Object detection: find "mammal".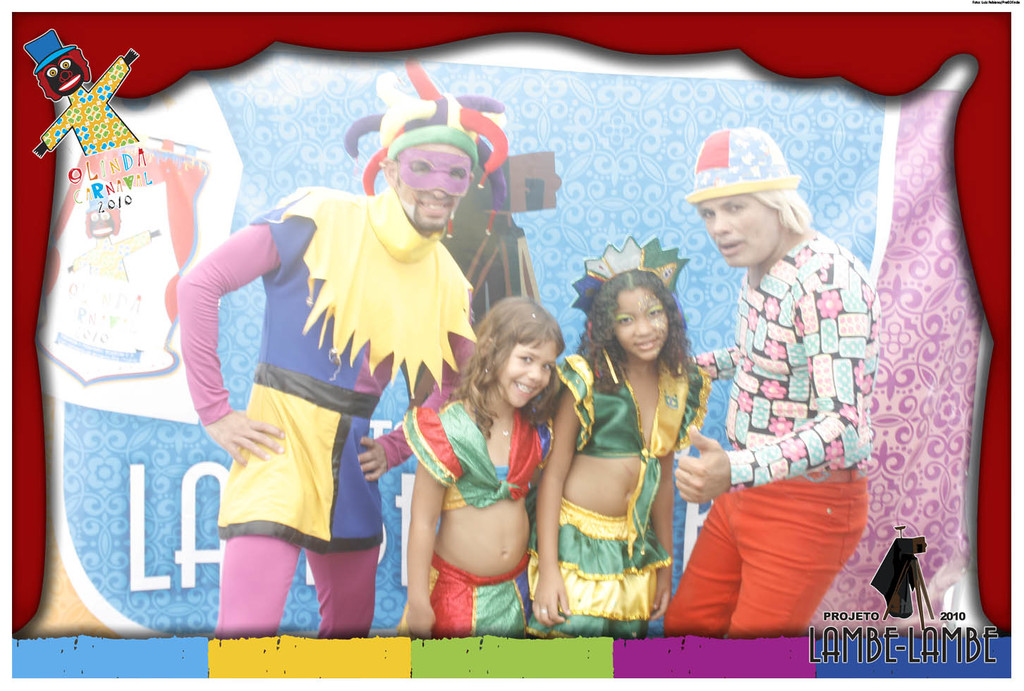
<bbox>547, 246, 729, 628</bbox>.
